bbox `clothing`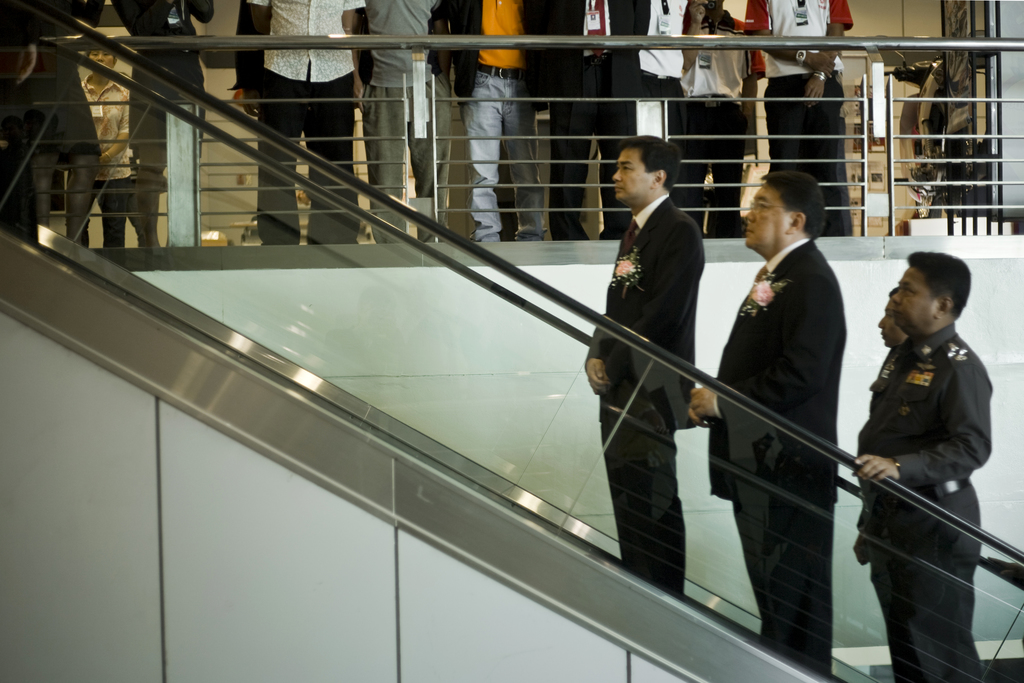
box(586, 193, 704, 590)
